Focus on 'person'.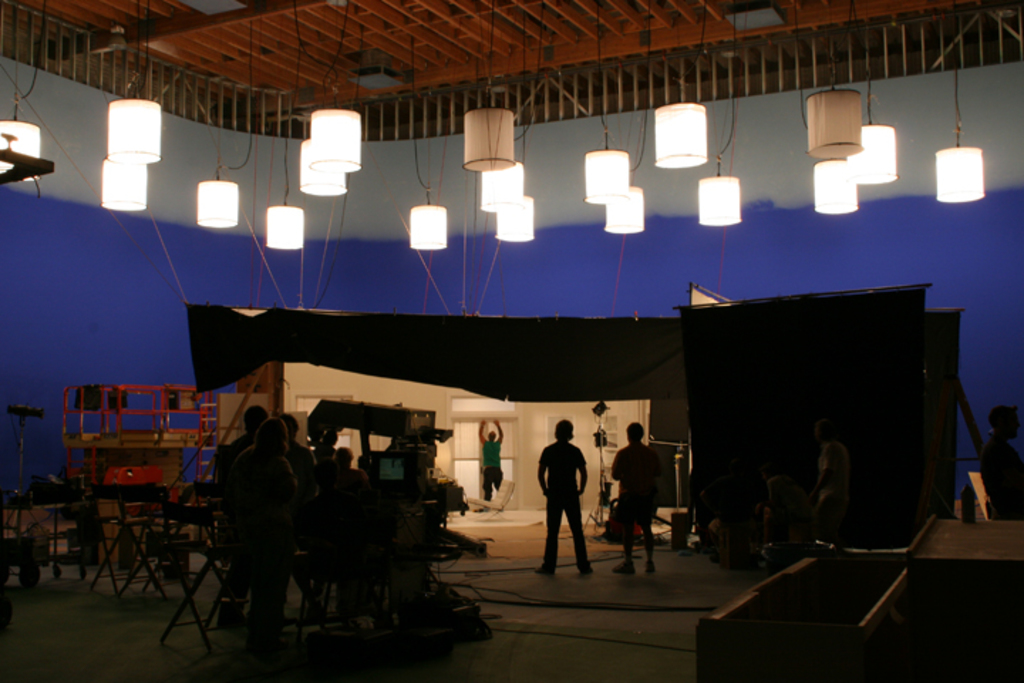
Focused at select_region(202, 398, 270, 669).
